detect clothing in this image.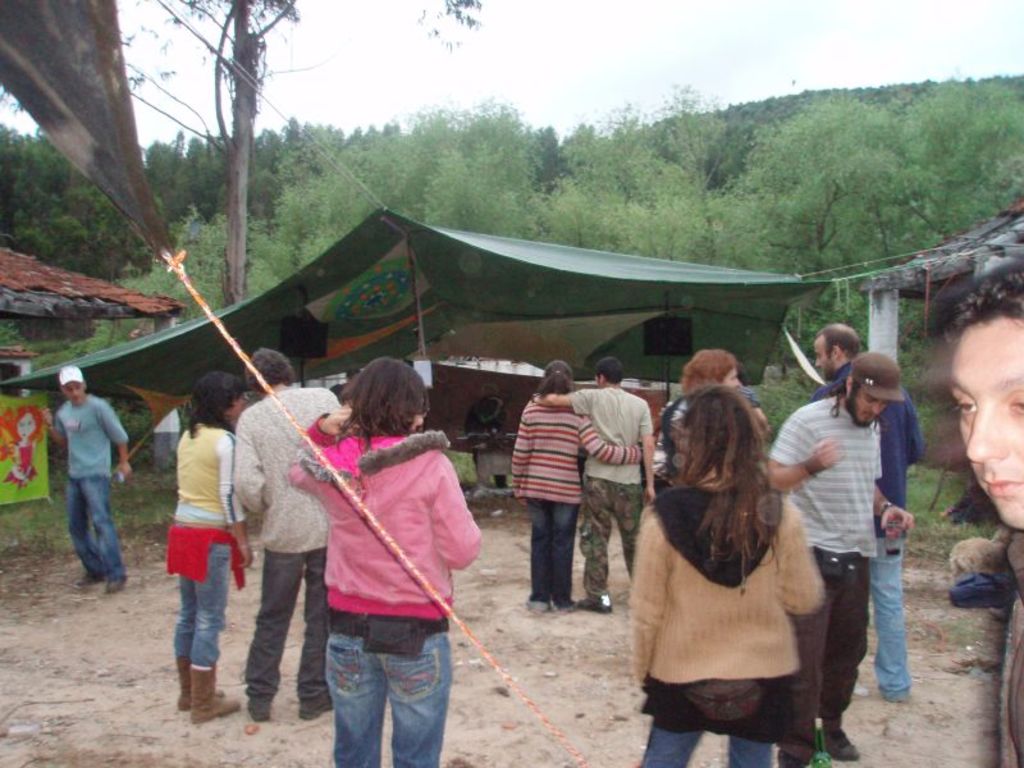
Detection: select_region(626, 484, 824, 767).
